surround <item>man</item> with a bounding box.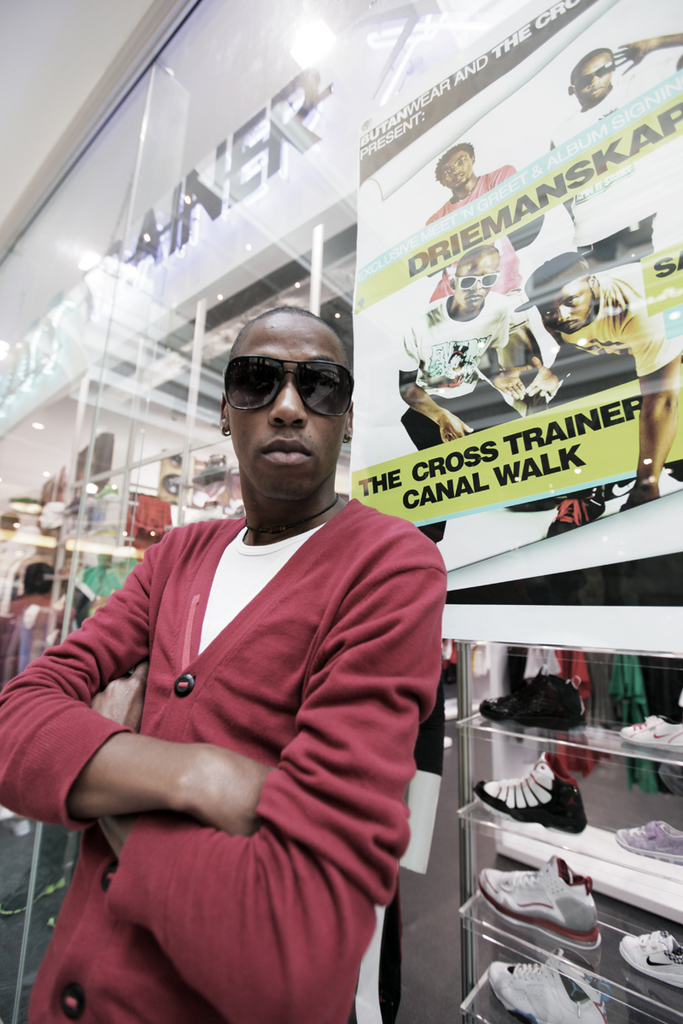
(49, 317, 460, 1023).
